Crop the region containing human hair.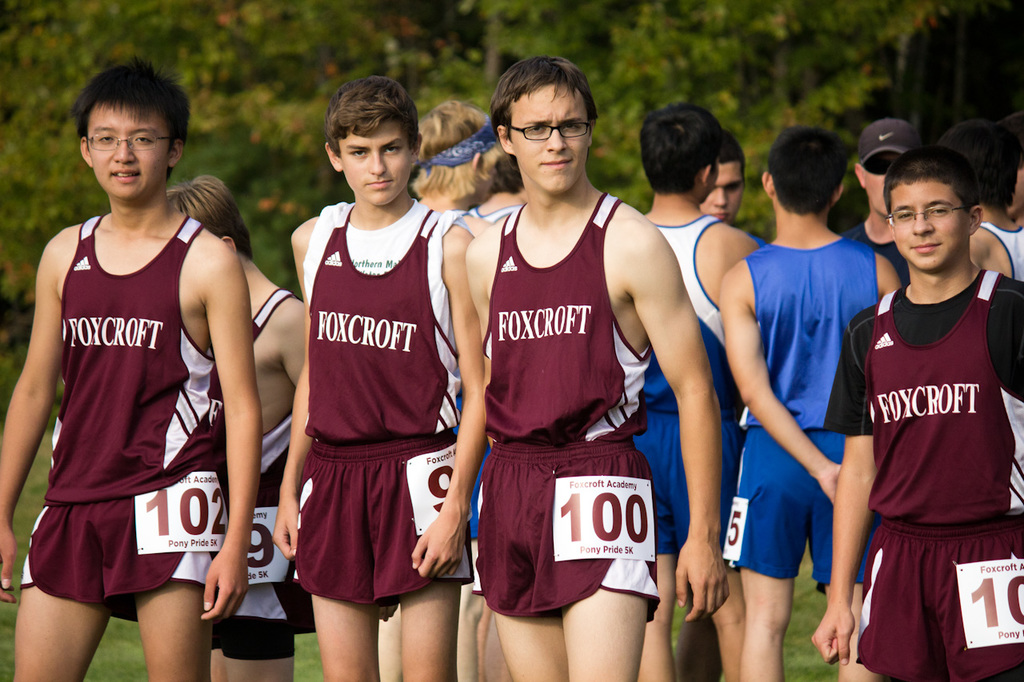
Crop region: x1=415, y1=95, x2=499, y2=203.
